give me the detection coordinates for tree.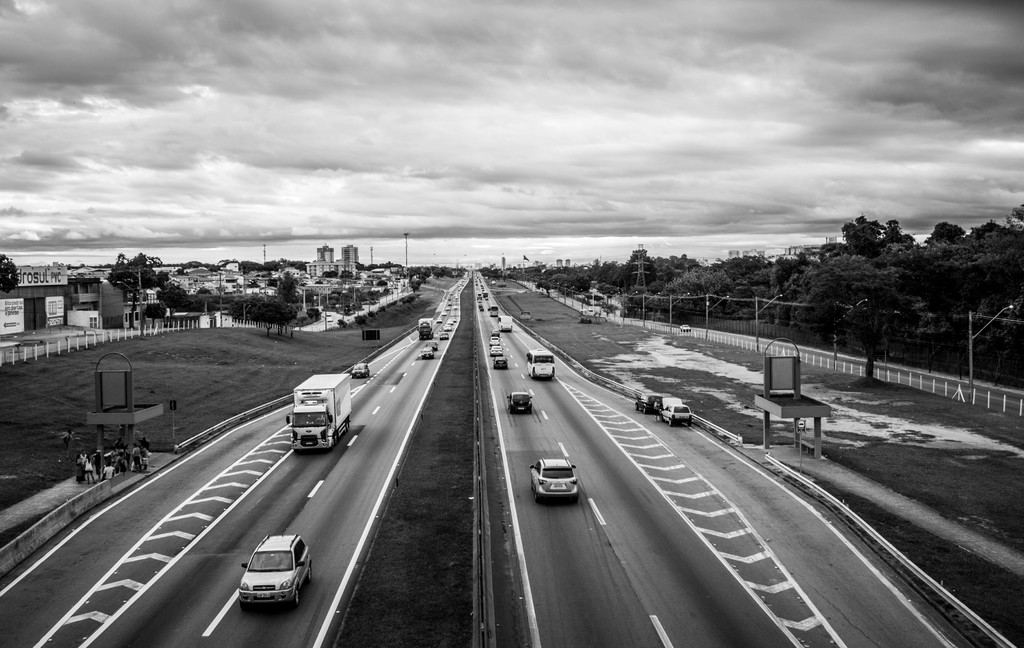
<region>0, 254, 17, 291</region>.
